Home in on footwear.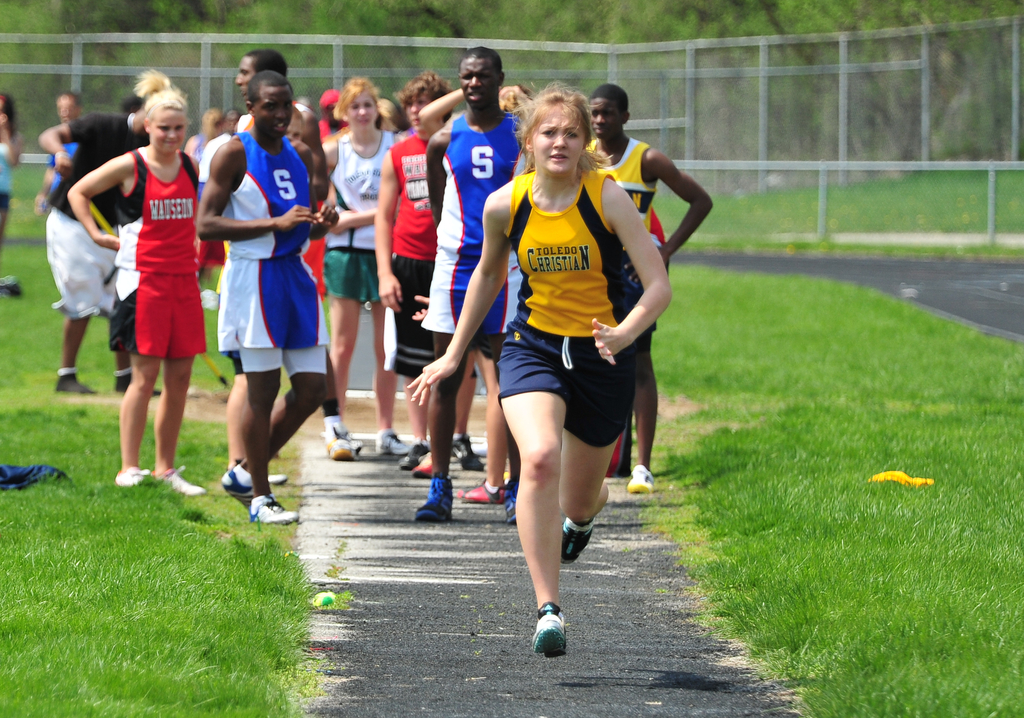
Homed in at 52,370,95,394.
